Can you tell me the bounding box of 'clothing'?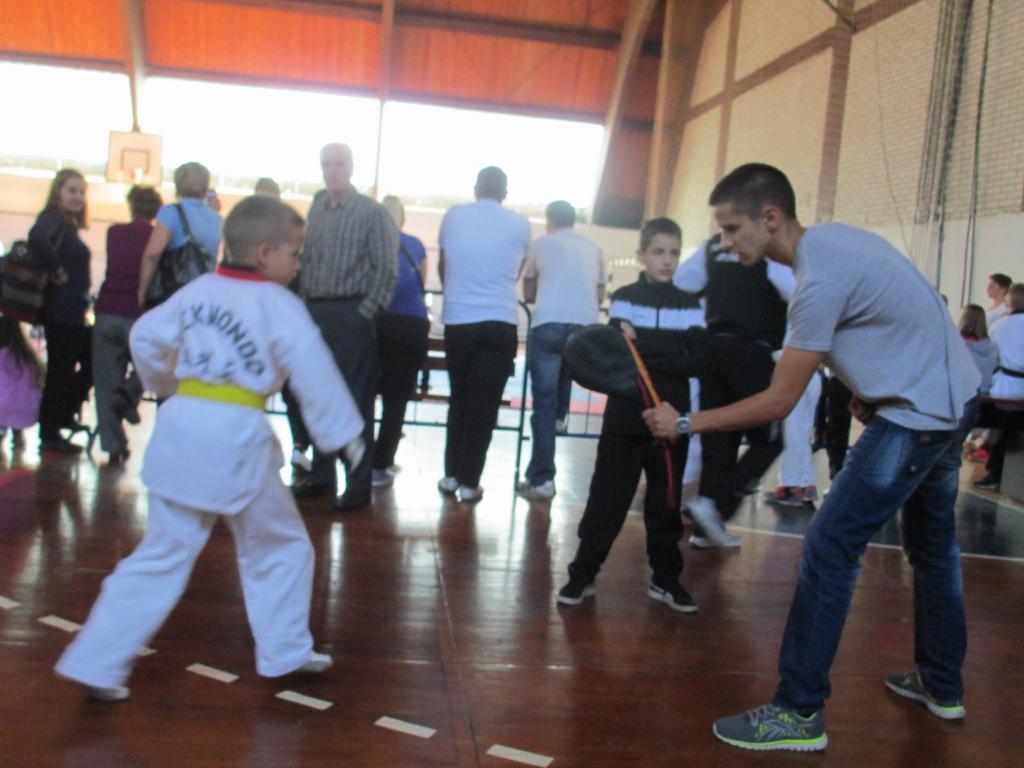
<box>811,356,838,460</box>.
